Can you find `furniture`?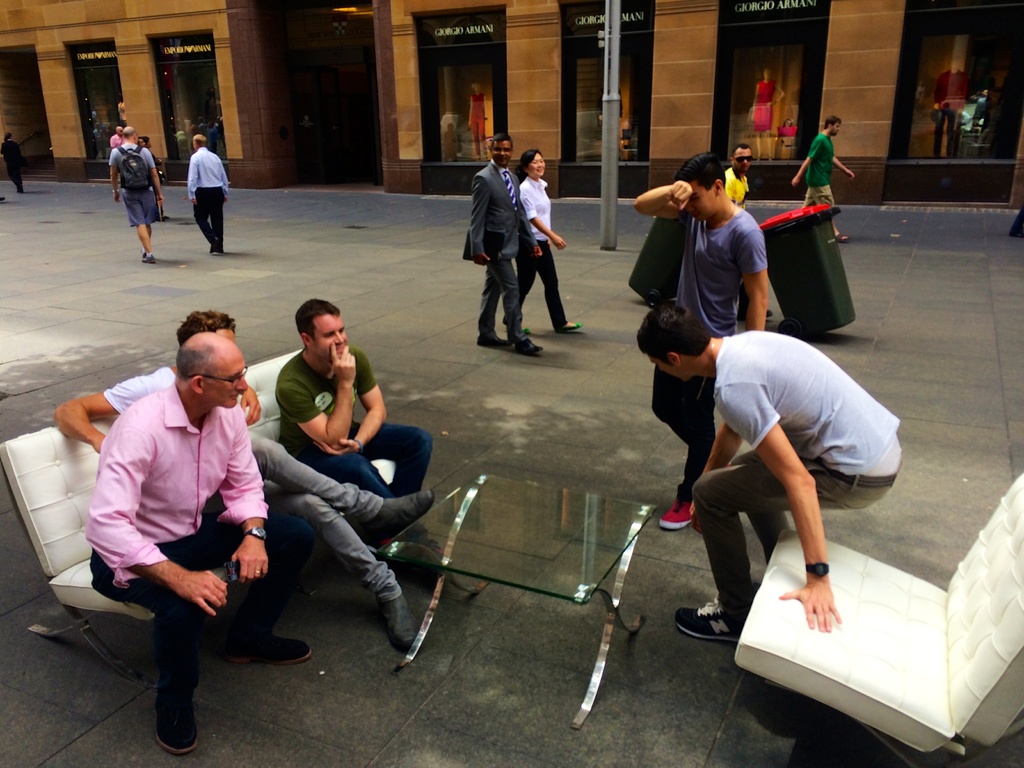
Yes, bounding box: x1=0, y1=343, x2=406, y2=687.
